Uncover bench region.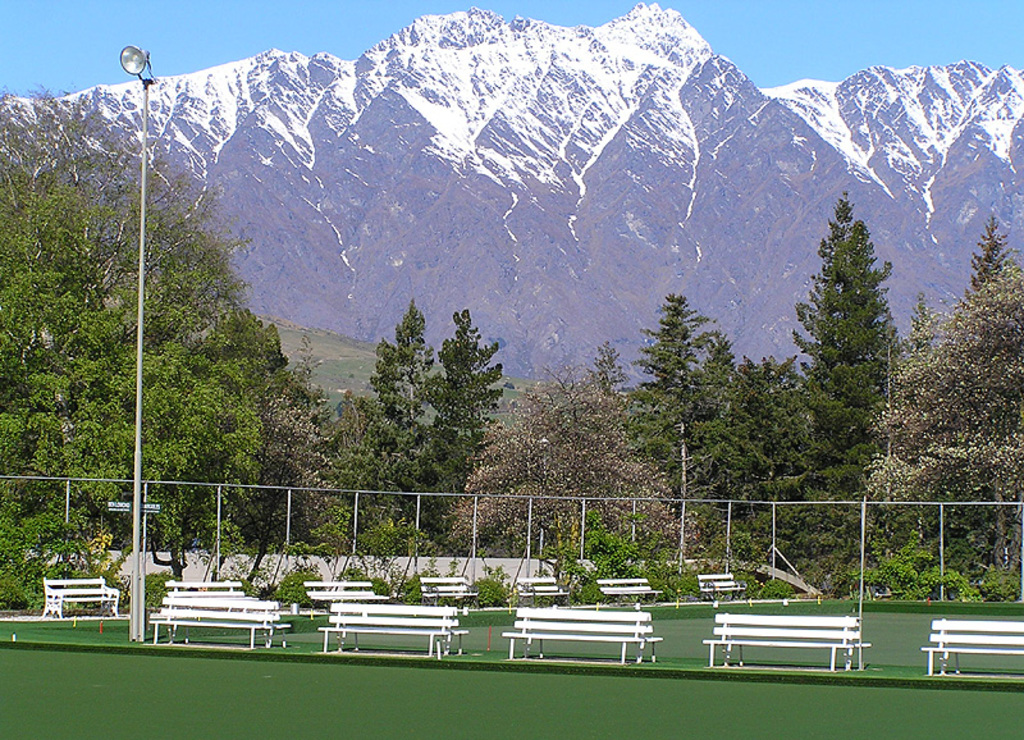
Uncovered: detection(600, 572, 664, 609).
